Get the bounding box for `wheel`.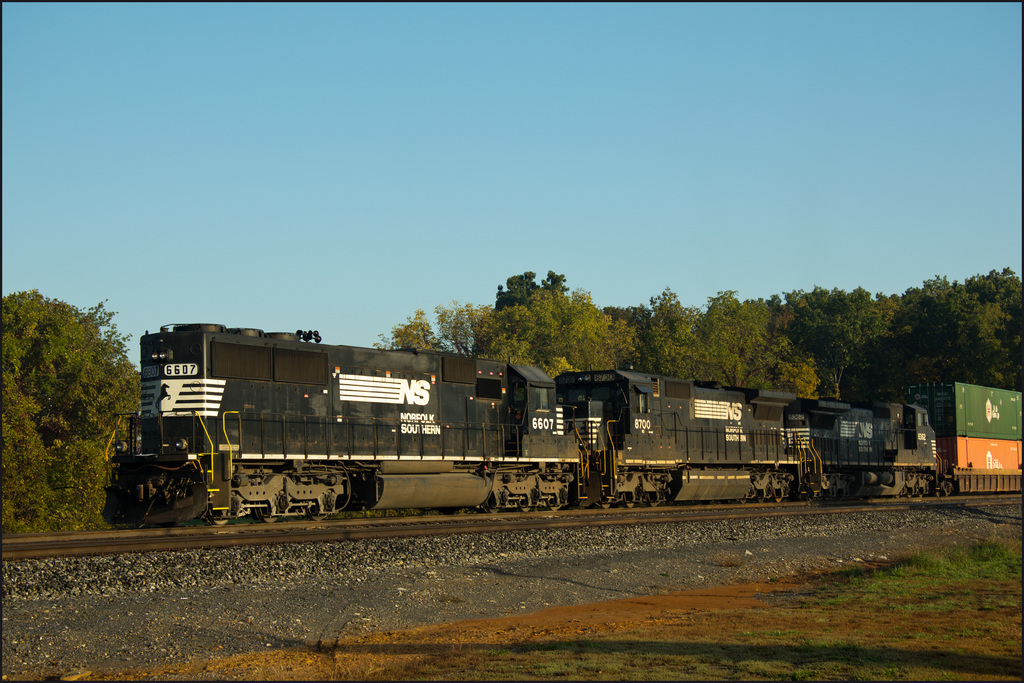
x1=515, y1=492, x2=536, y2=514.
